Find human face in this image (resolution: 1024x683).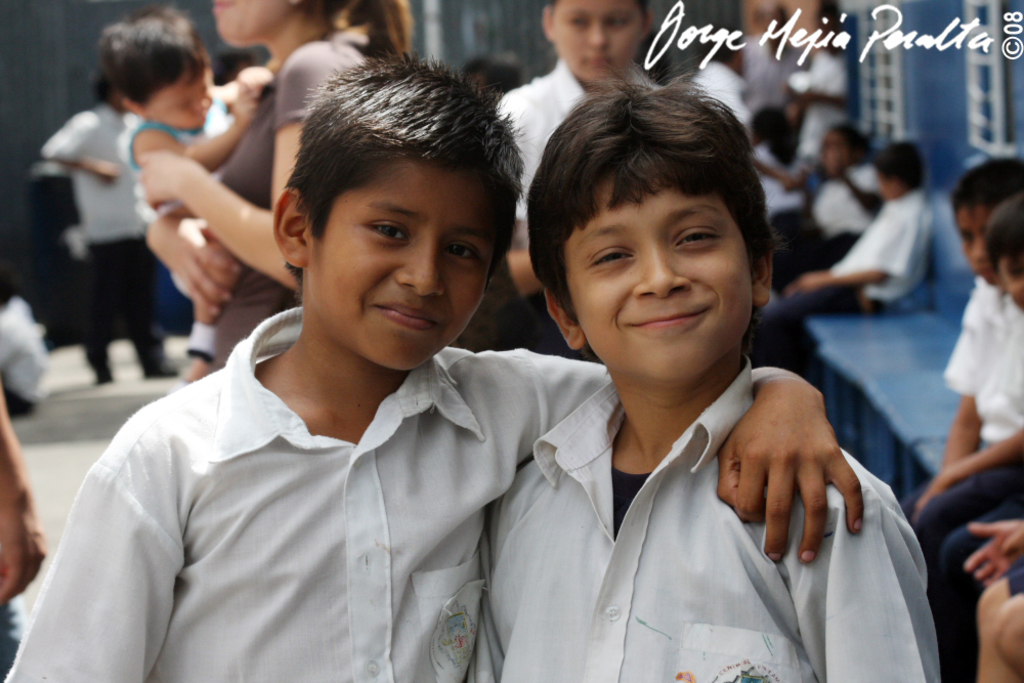
214,0,285,45.
